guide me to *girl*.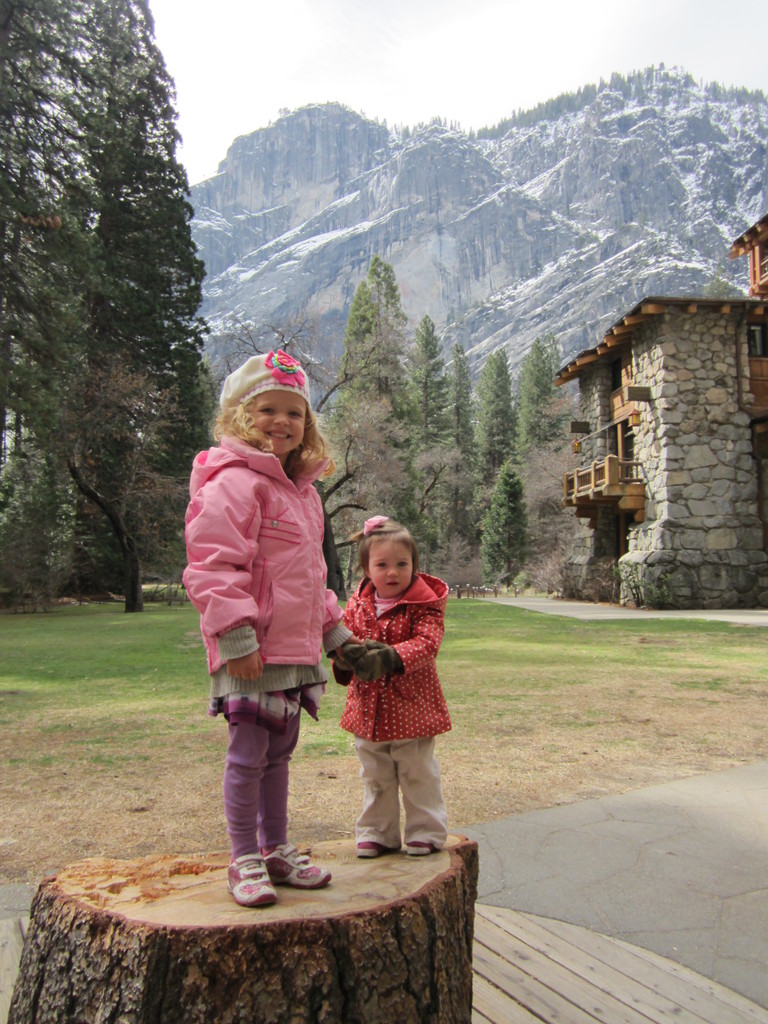
Guidance: l=181, t=348, r=374, b=904.
